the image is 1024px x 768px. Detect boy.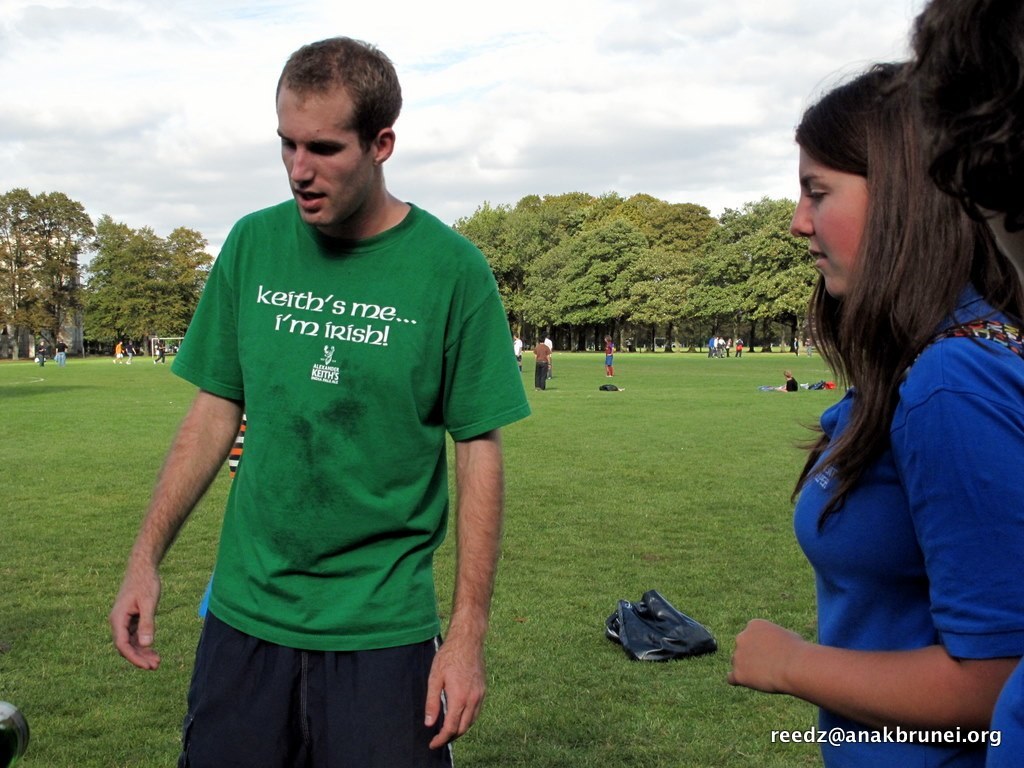
Detection: bbox(94, 64, 552, 763).
